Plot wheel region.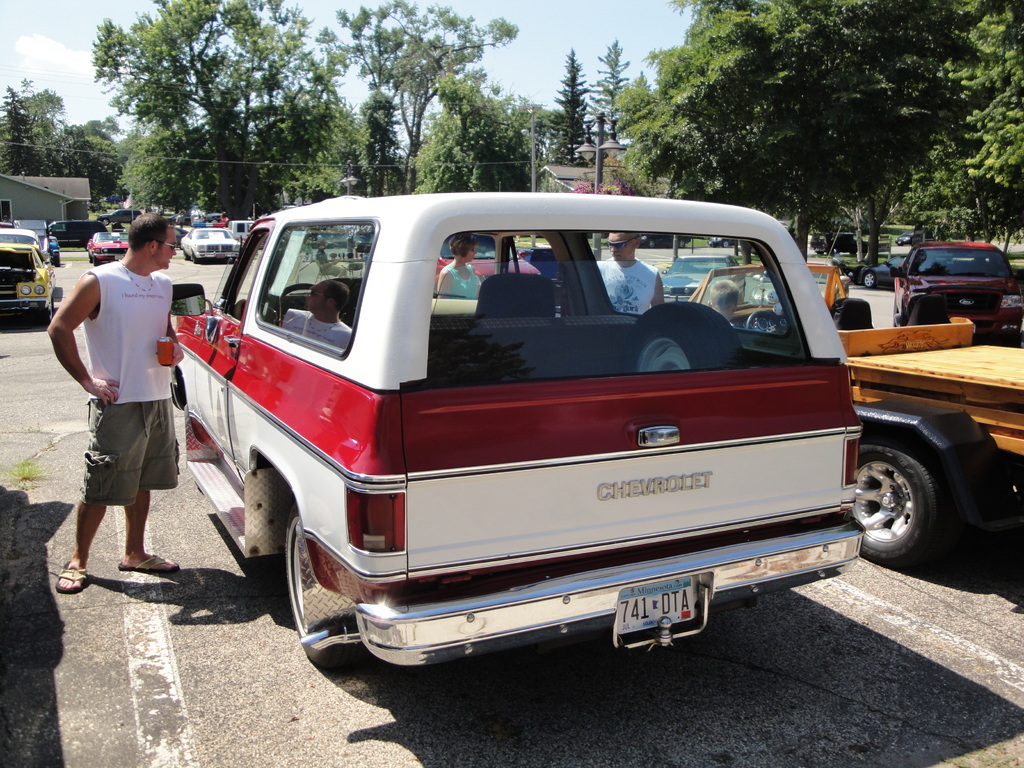
Plotted at 863:267:874:288.
